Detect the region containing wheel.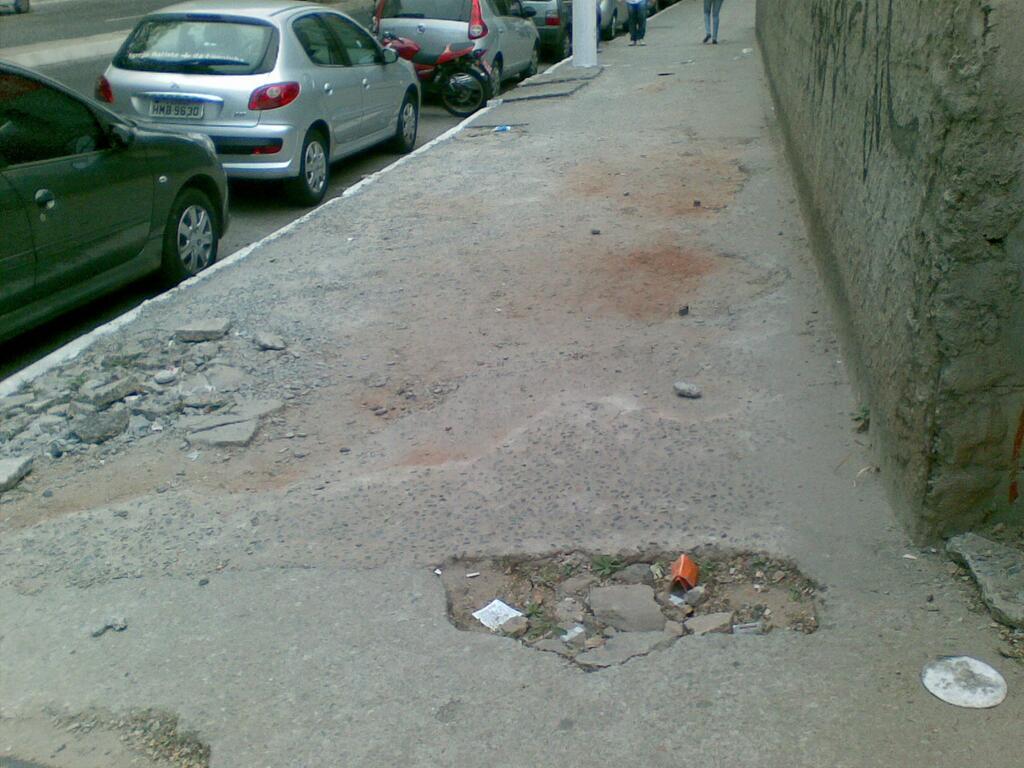
detection(519, 44, 536, 79).
